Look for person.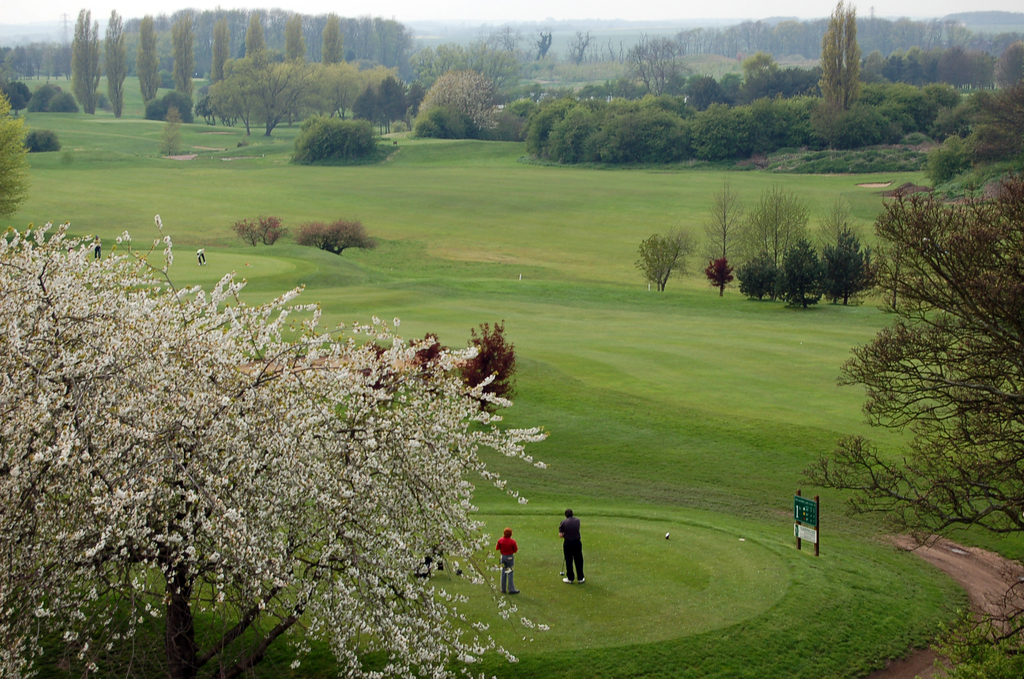
Found: Rect(493, 527, 520, 591).
